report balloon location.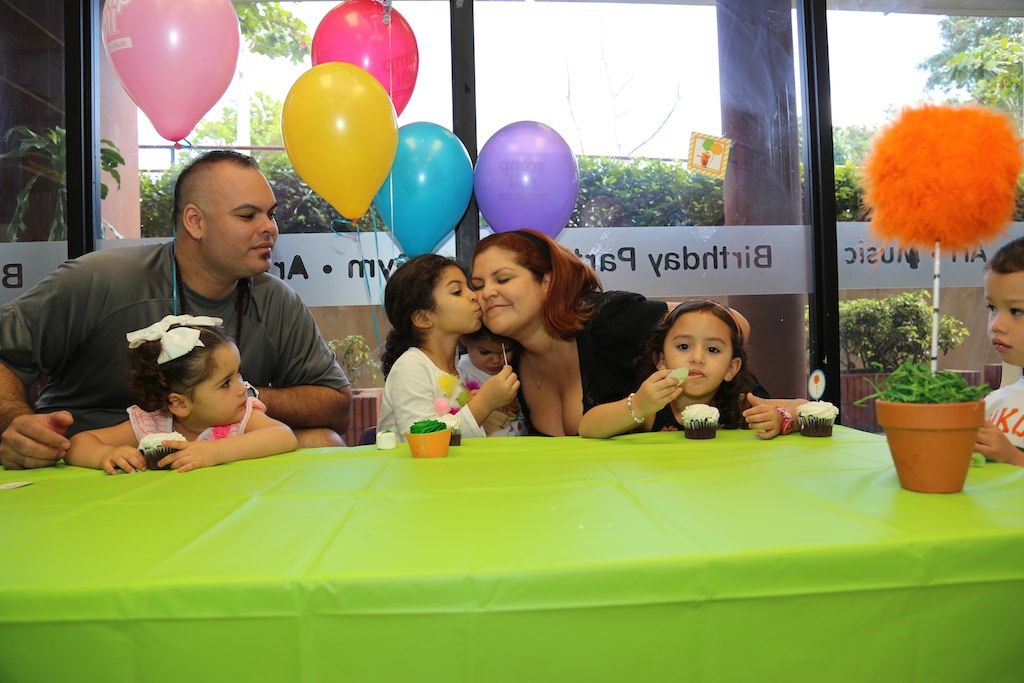
Report: x1=374 y1=118 x2=475 y2=256.
